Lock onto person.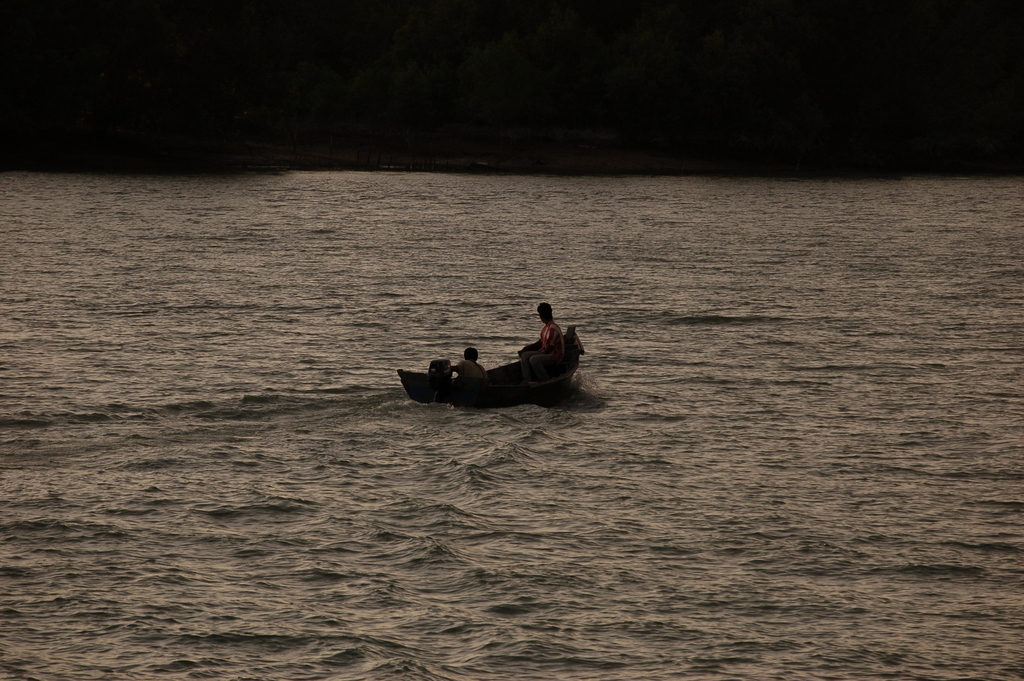
Locked: bbox(449, 346, 485, 379).
